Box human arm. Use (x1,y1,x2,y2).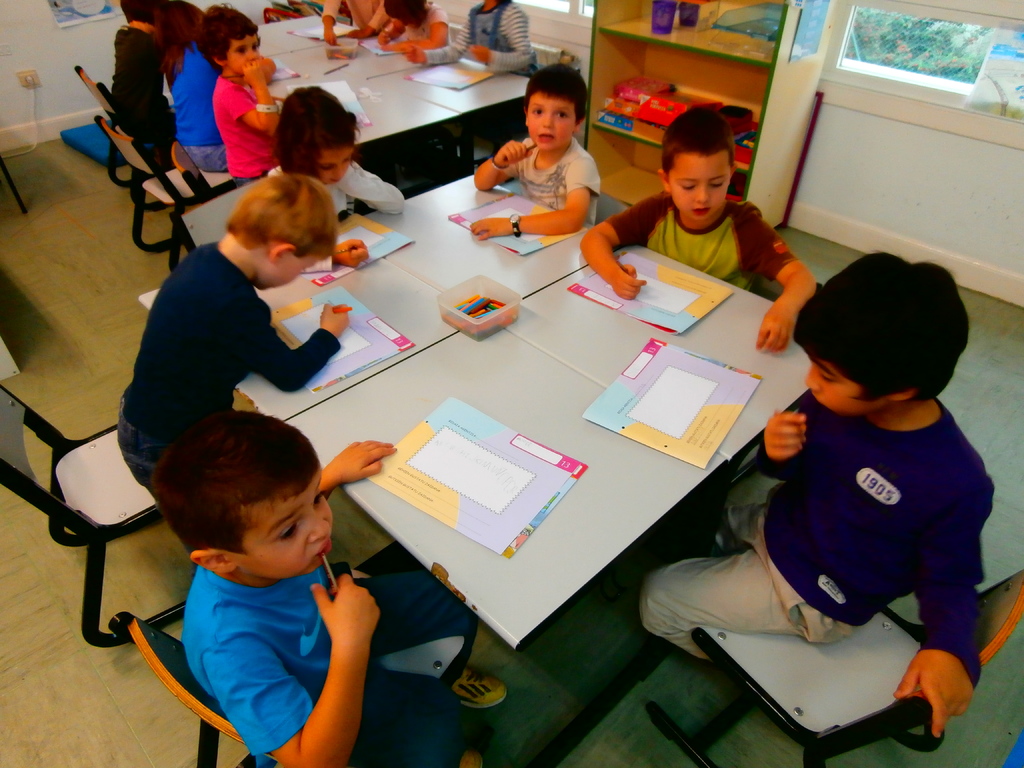
(215,52,278,136).
